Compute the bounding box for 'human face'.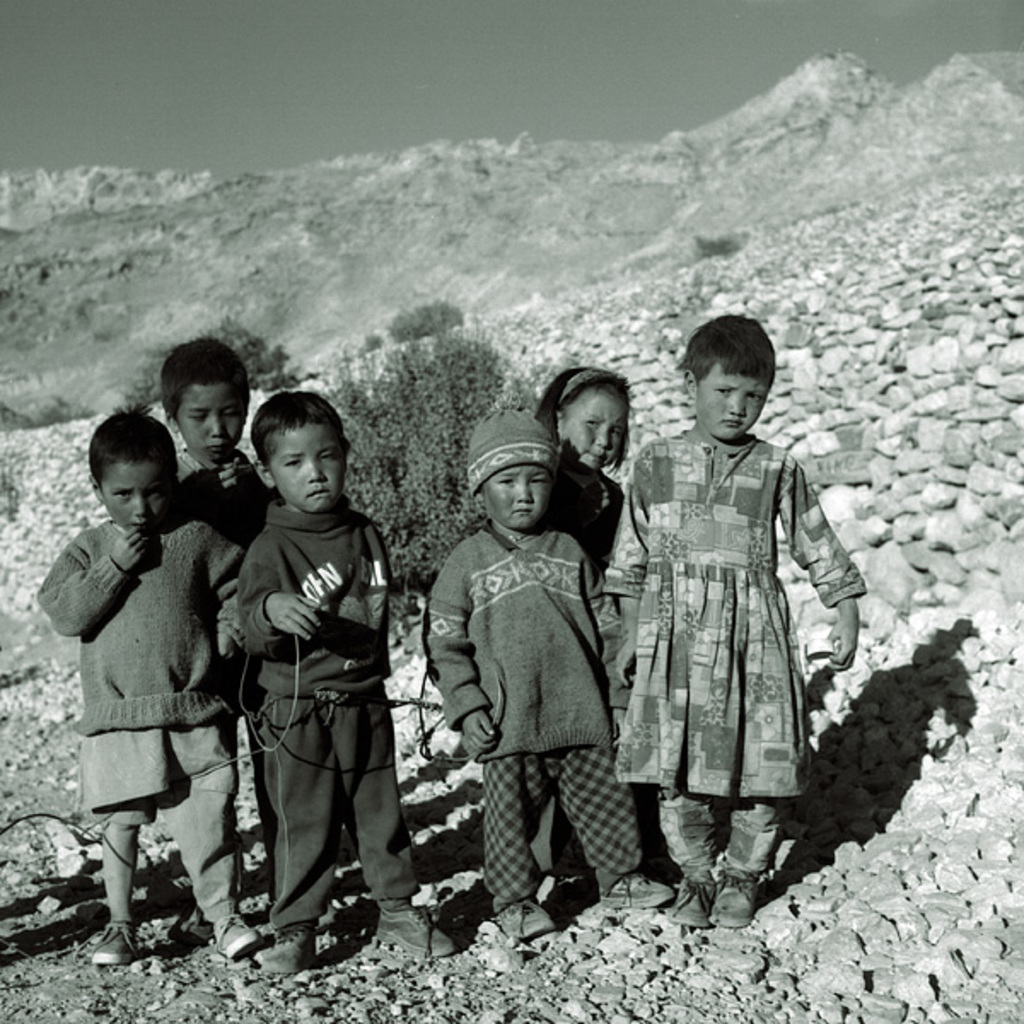
Rect(183, 384, 246, 466).
